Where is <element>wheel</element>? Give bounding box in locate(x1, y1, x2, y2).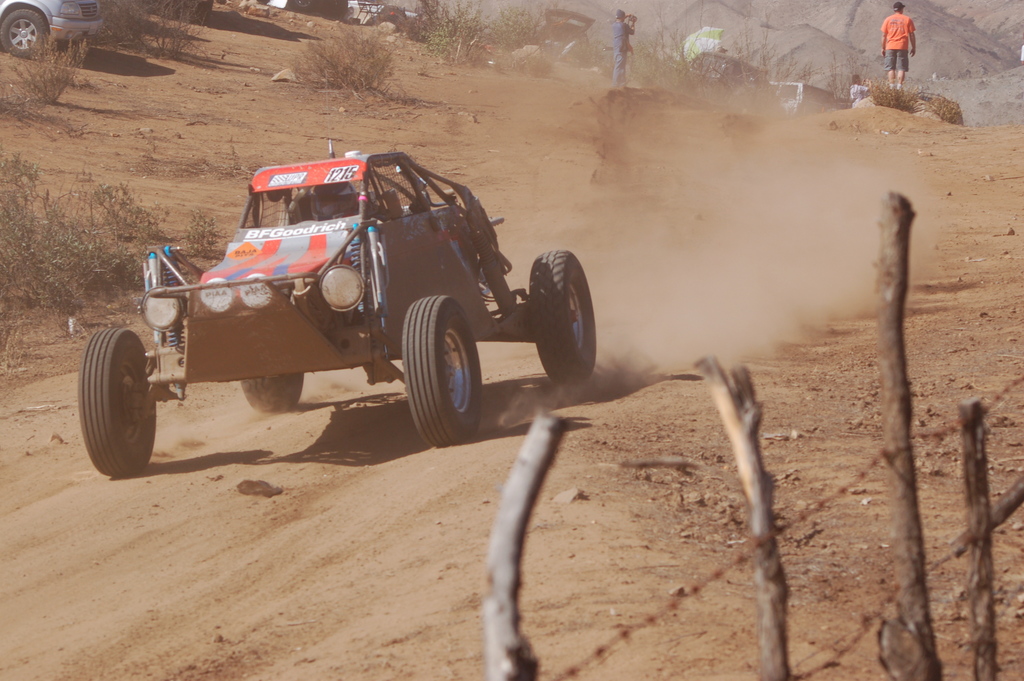
locate(241, 373, 305, 412).
